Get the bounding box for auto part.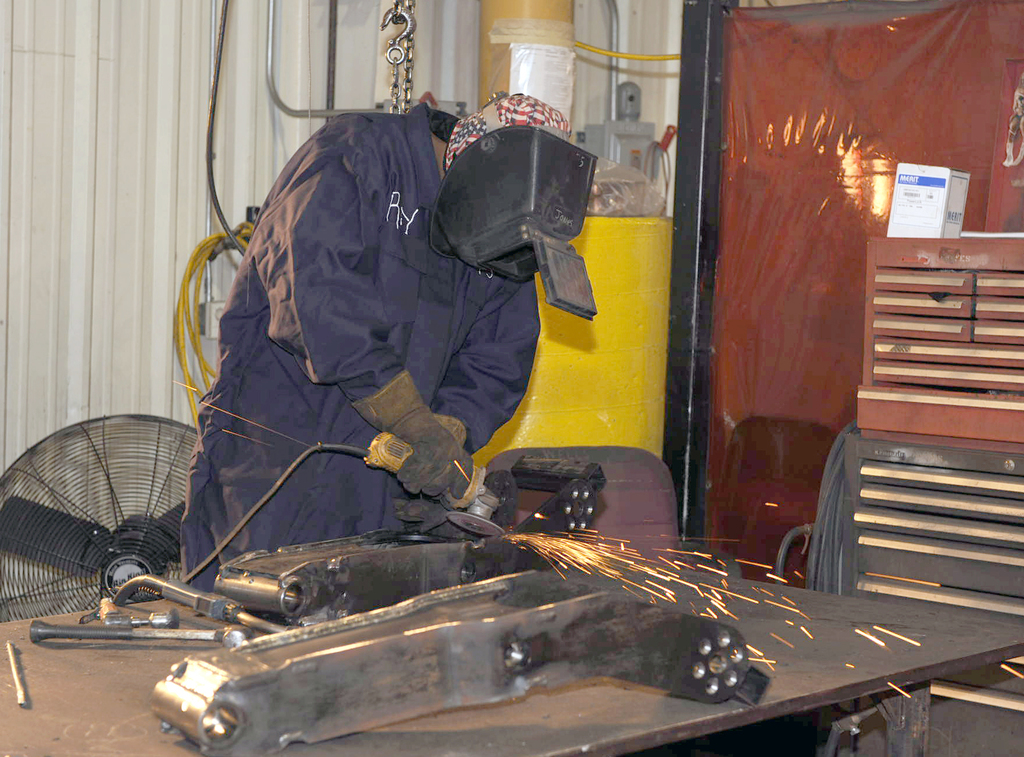
box(149, 559, 767, 756).
